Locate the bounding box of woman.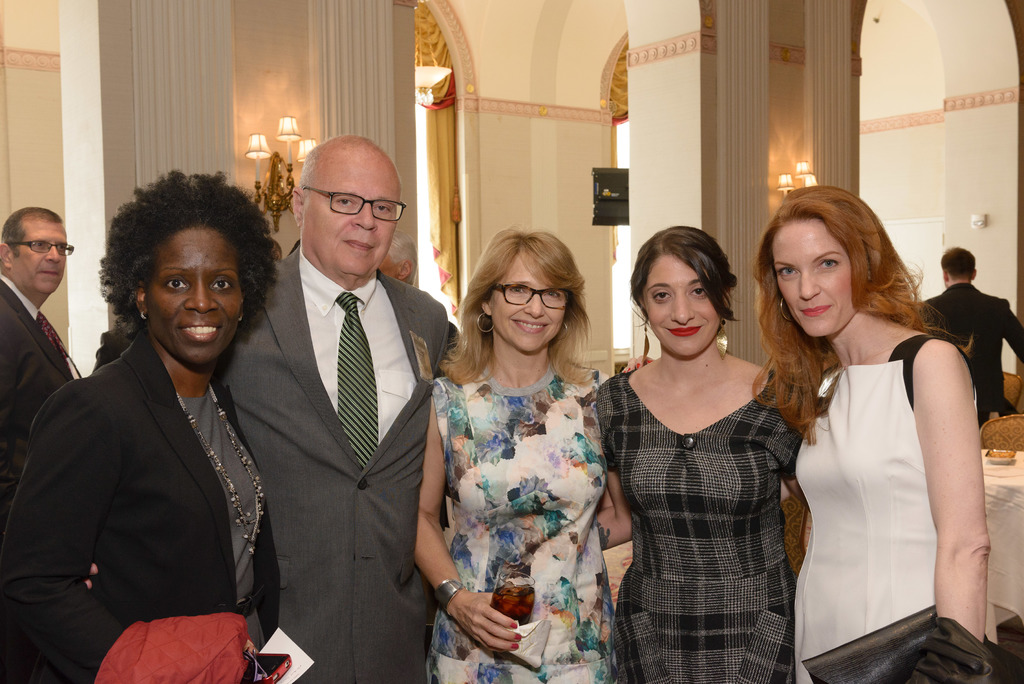
Bounding box: box=[753, 168, 995, 683].
